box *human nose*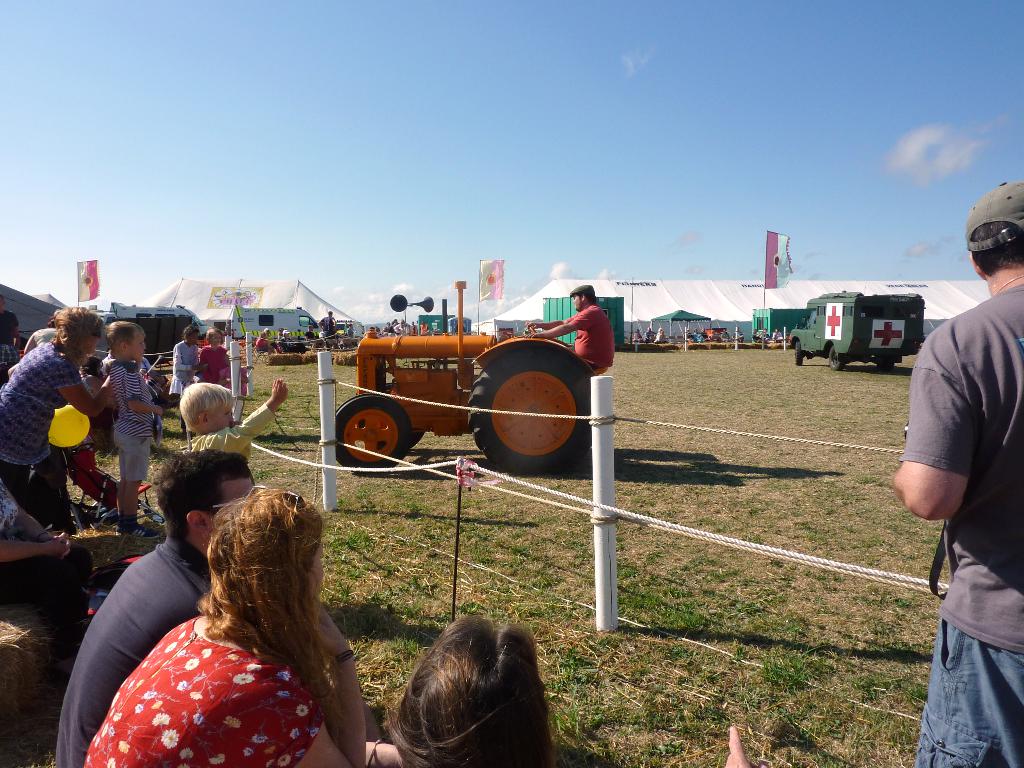
(227,412,234,419)
